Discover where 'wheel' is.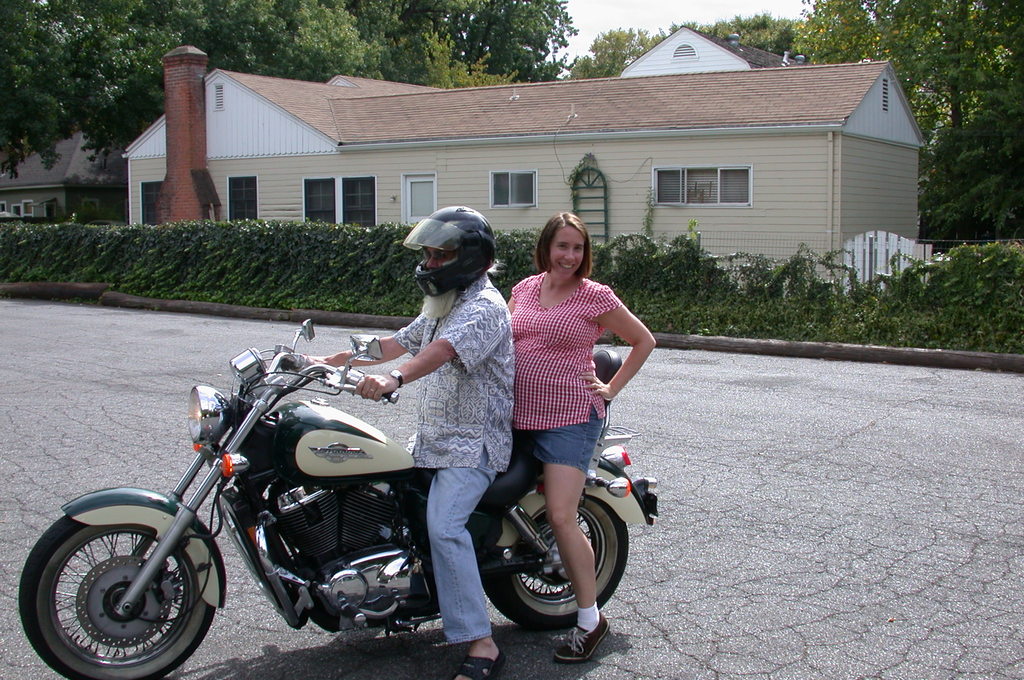
Discovered at bbox=[37, 514, 208, 667].
